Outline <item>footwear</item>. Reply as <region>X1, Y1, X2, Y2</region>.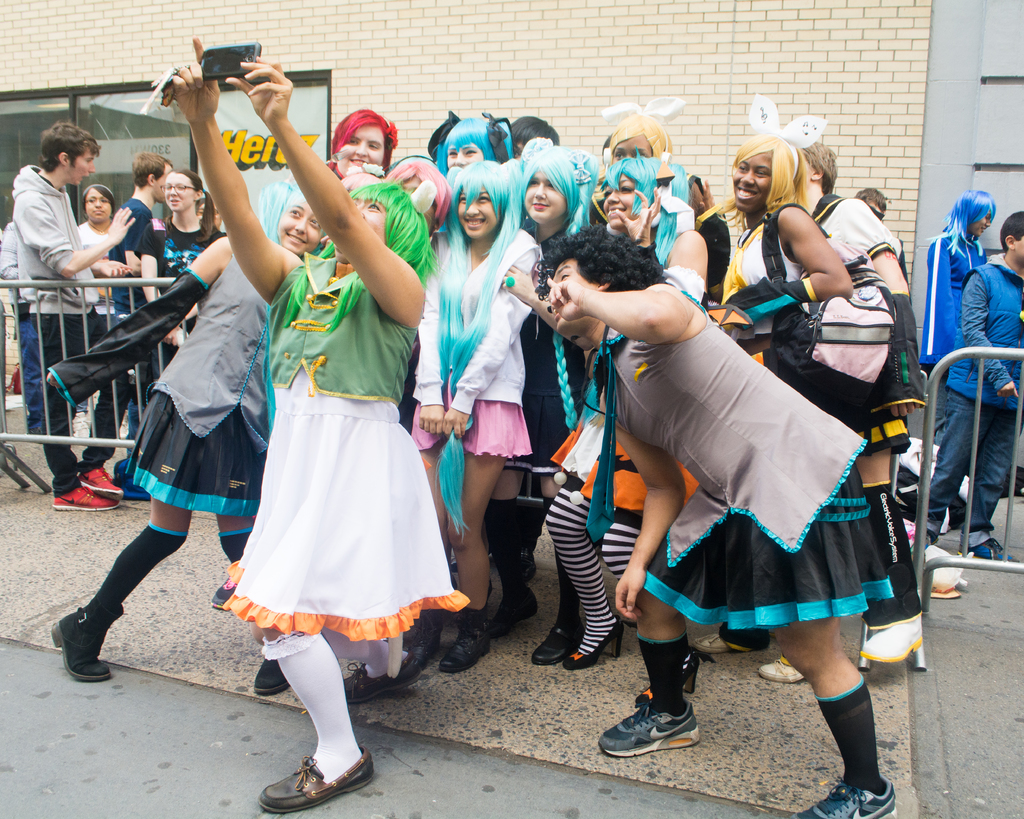
<region>537, 615, 584, 664</region>.
